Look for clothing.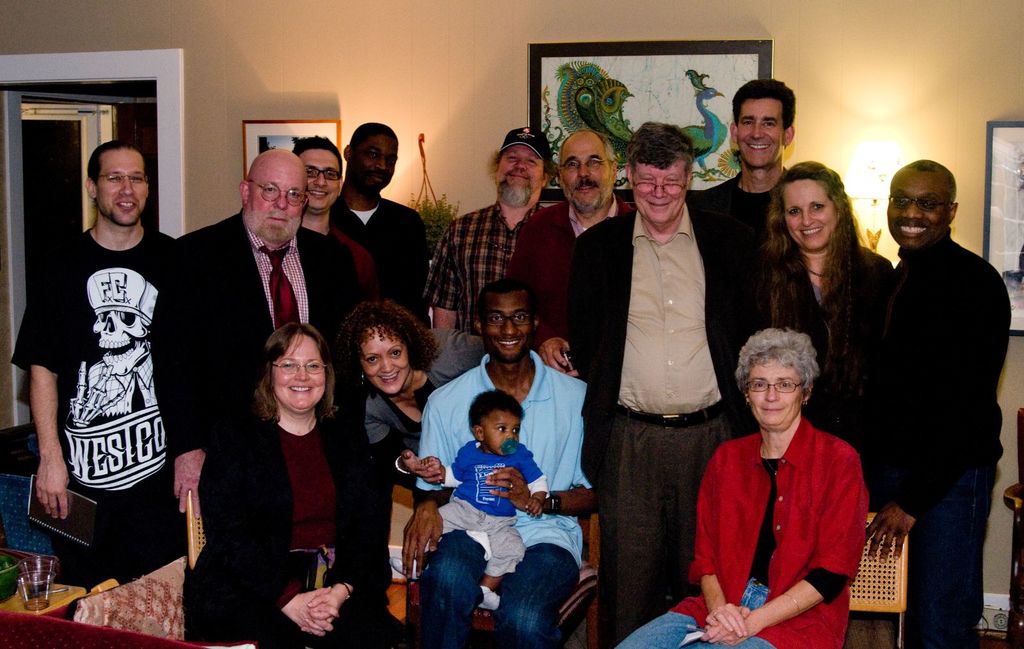
Found: l=427, t=208, r=537, b=326.
